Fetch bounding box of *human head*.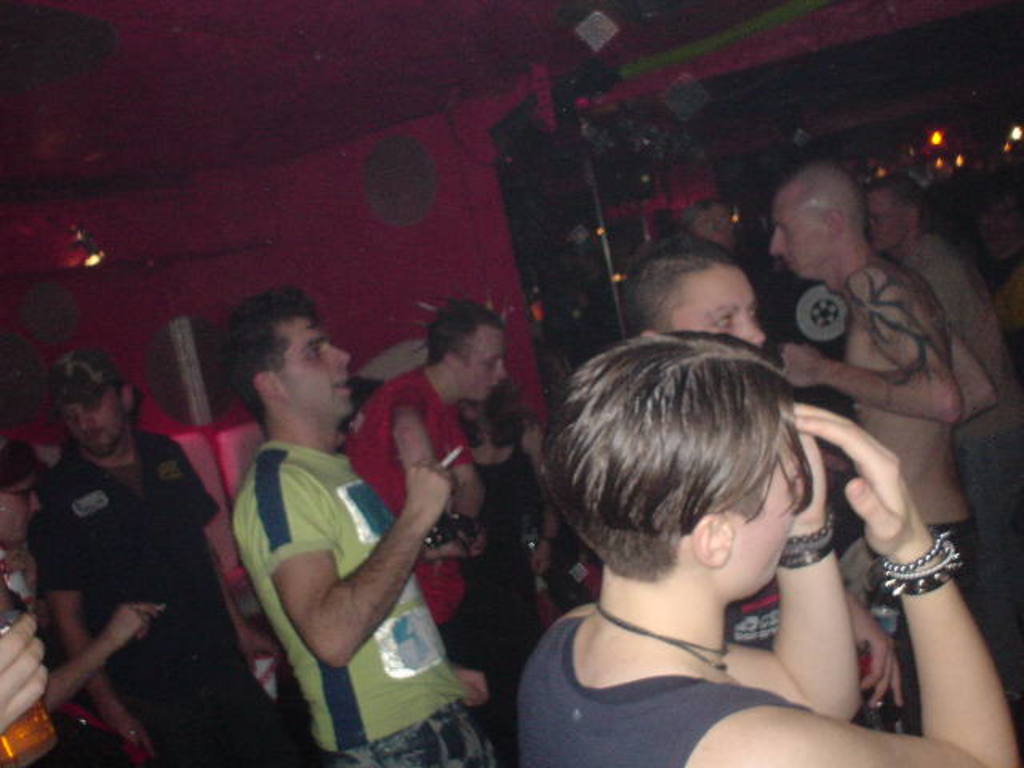
Bbox: (768, 162, 864, 278).
